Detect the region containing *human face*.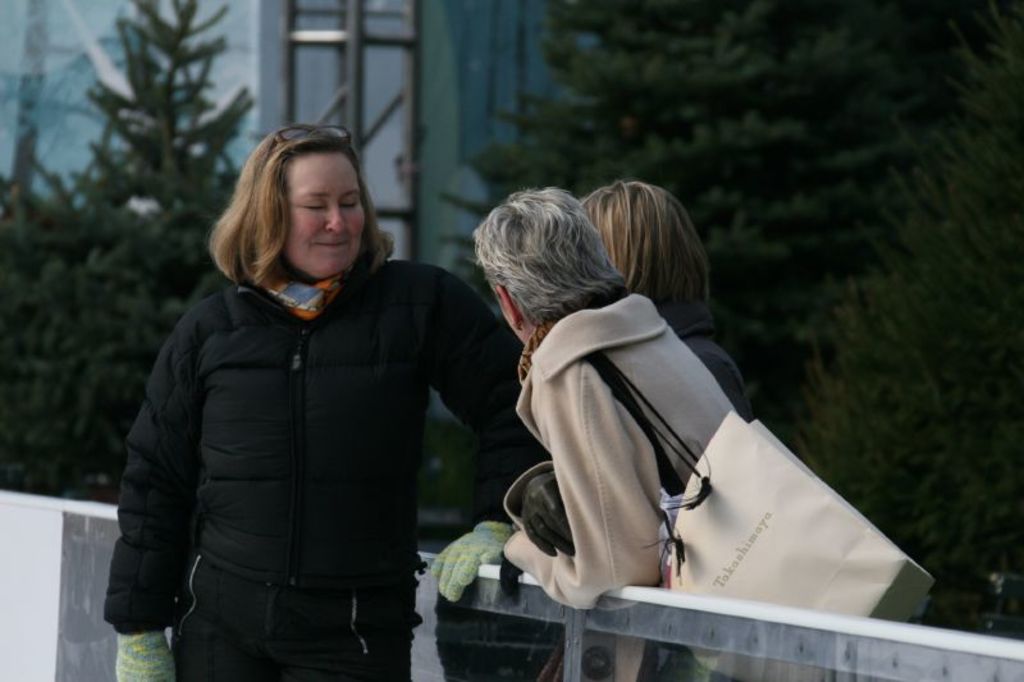
(x1=282, y1=156, x2=365, y2=283).
